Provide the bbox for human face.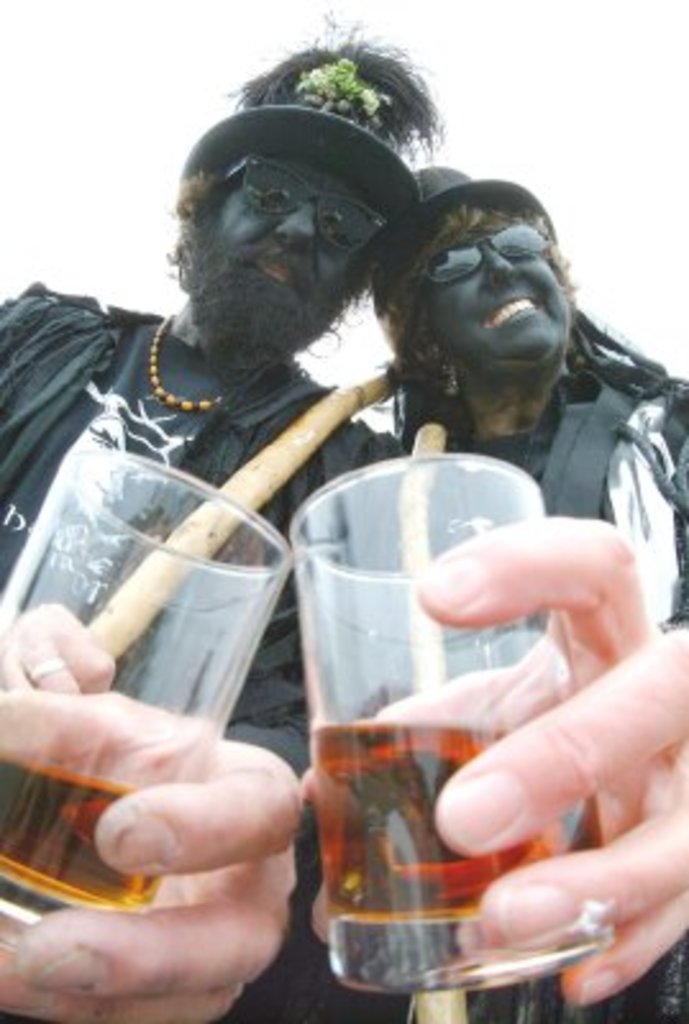
{"left": 415, "top": 205, "right": 574, "bottom": 384}.
